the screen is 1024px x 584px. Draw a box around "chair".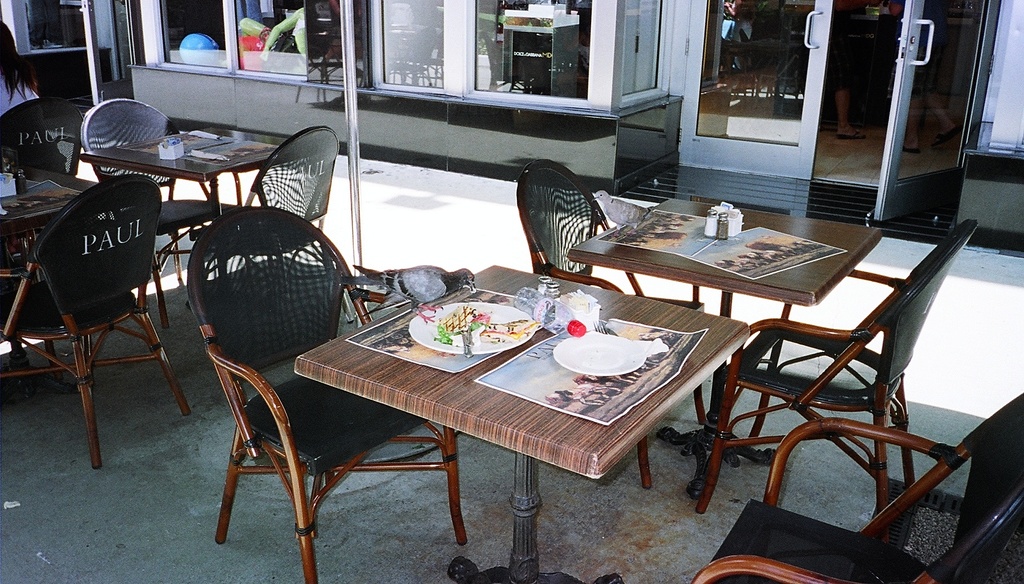
box=[698, 218, 977, 517].
